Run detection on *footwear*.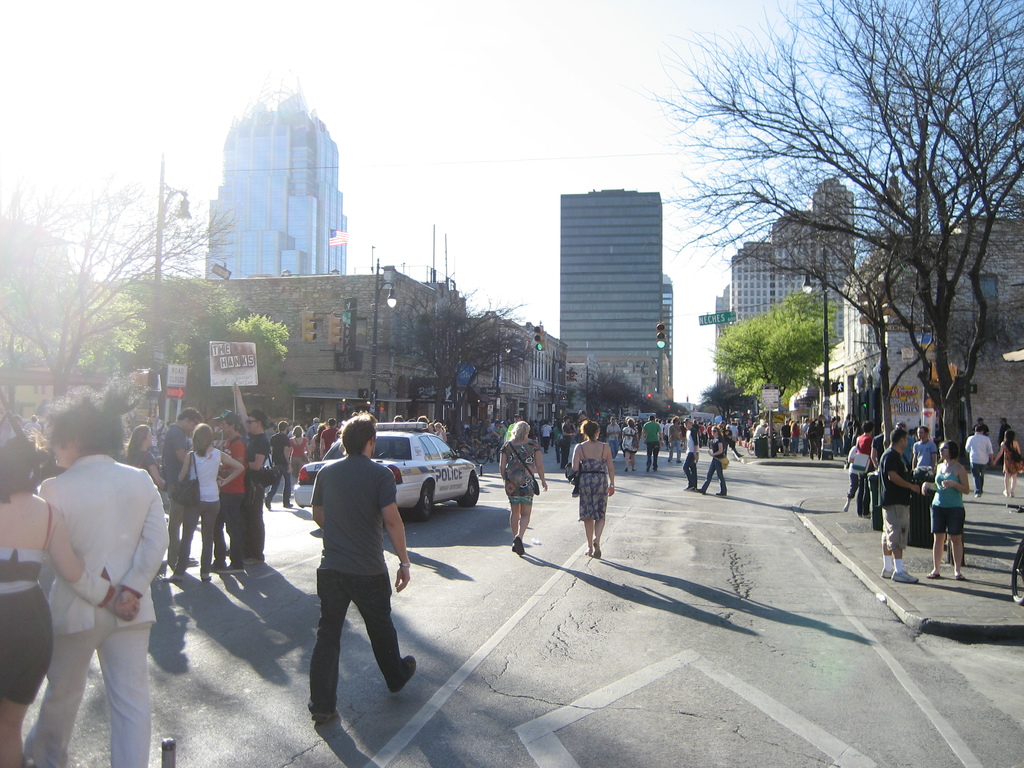
Result: Rect(218, 556, 245, 571).
